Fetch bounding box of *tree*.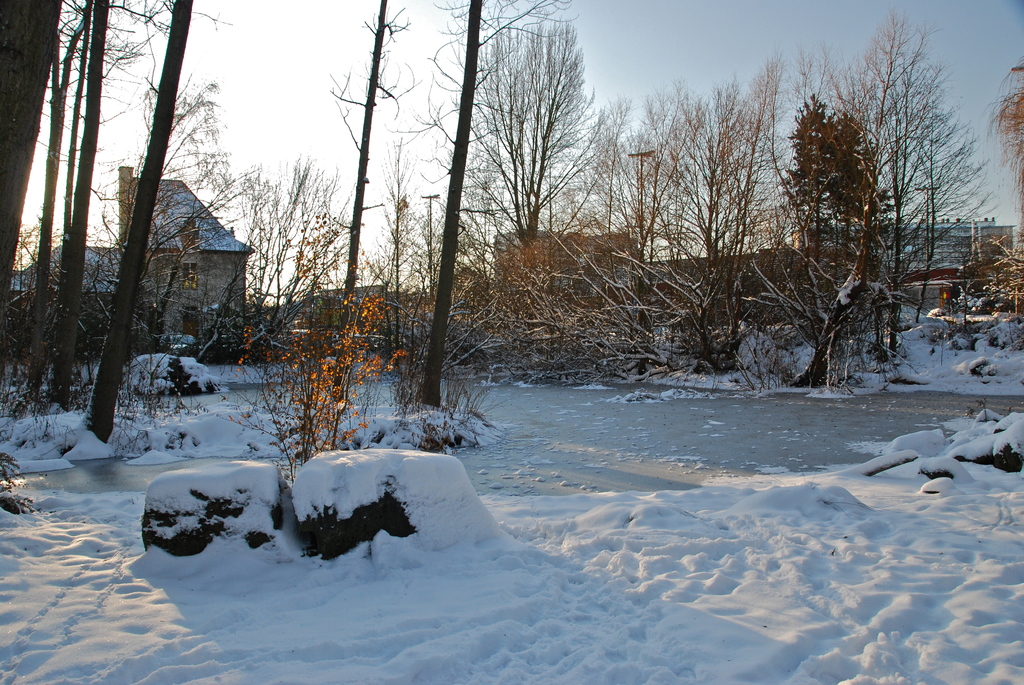
Bbox: x1=82, y1=0, x2=195, y2=446.
